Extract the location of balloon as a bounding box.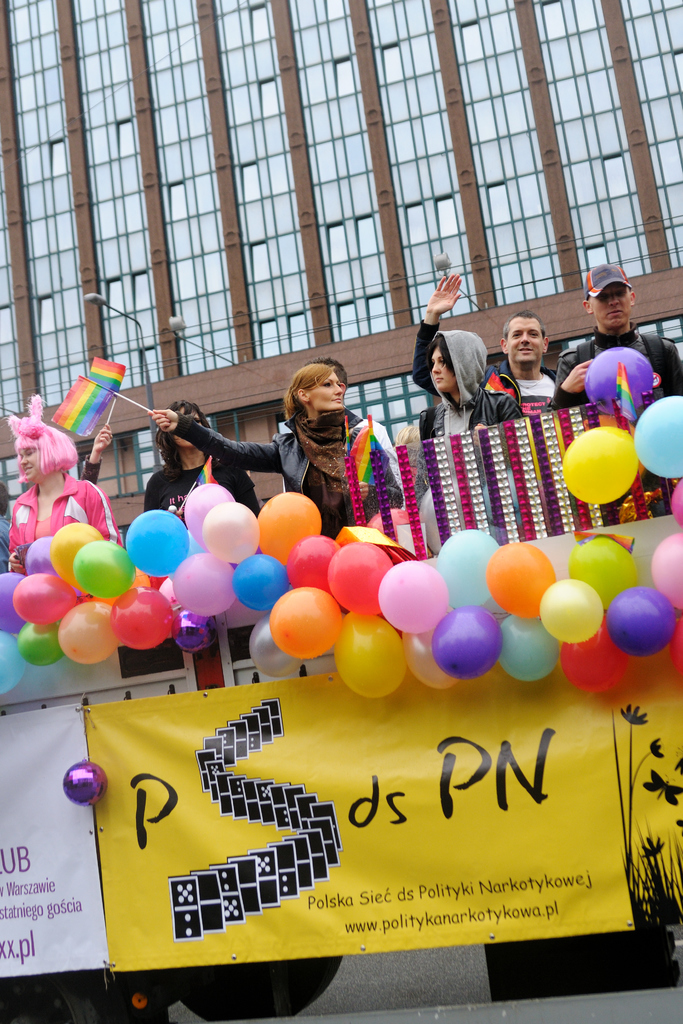
430 601 500 678.
